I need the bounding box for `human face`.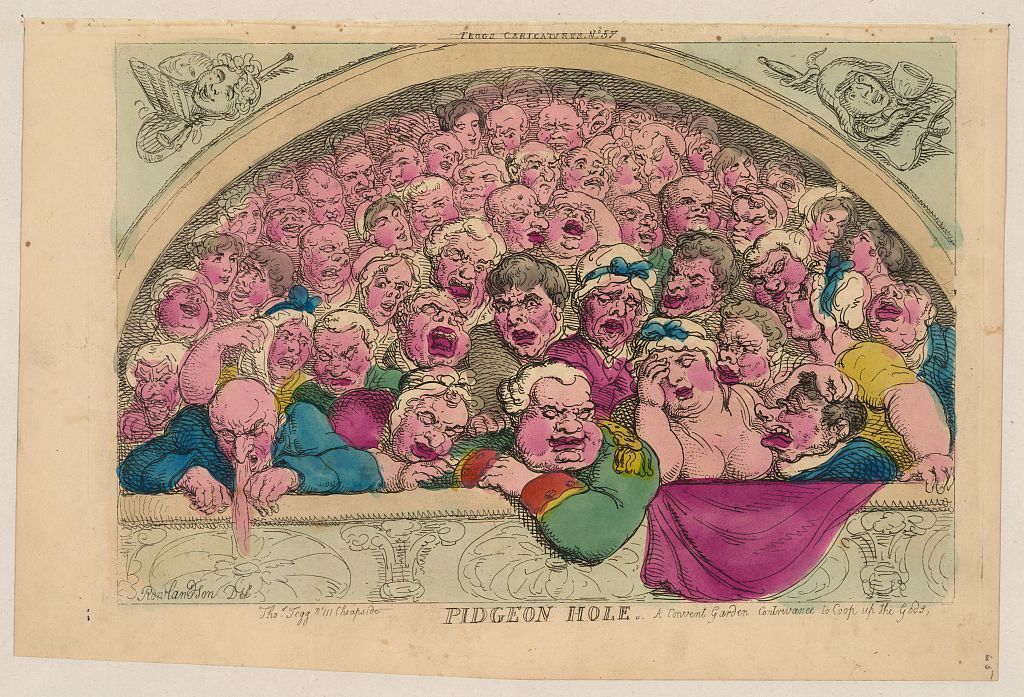
Here it is: l=762, t=163, r=805, b=209.
